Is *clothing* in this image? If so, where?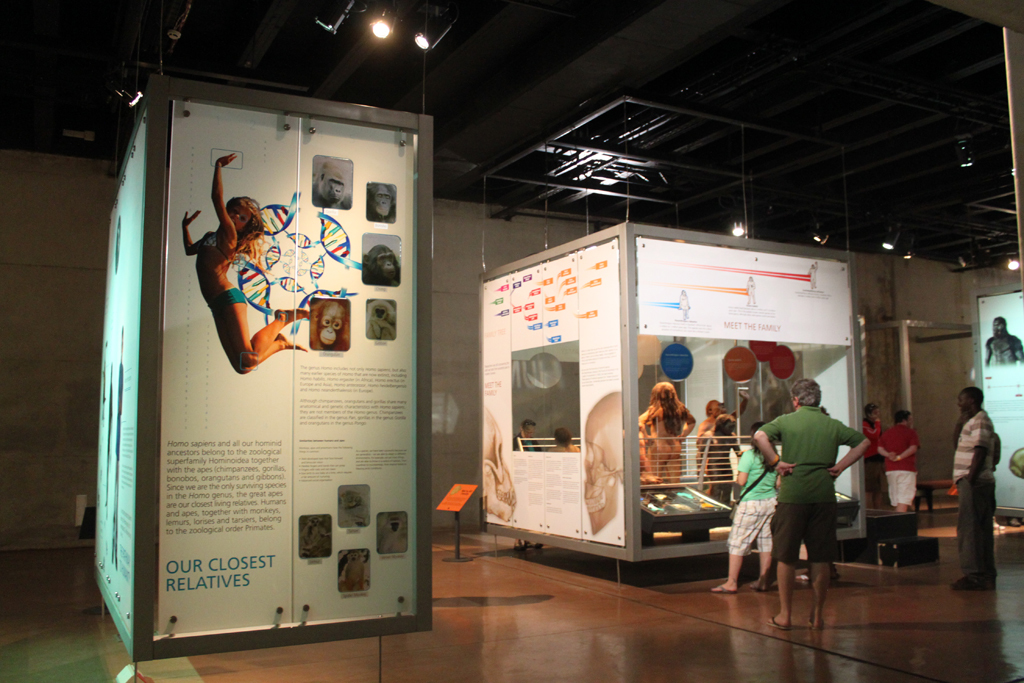
Yes, at bbox(201, 229, 249, 317).
